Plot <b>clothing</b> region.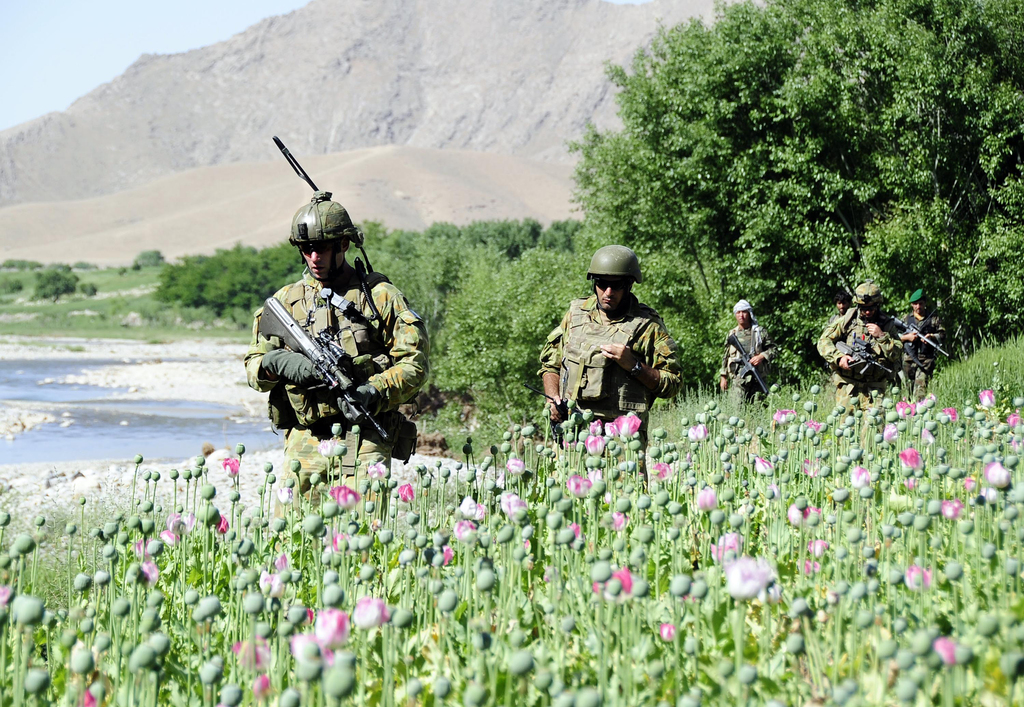
Plotted at 817/310/890/409.
